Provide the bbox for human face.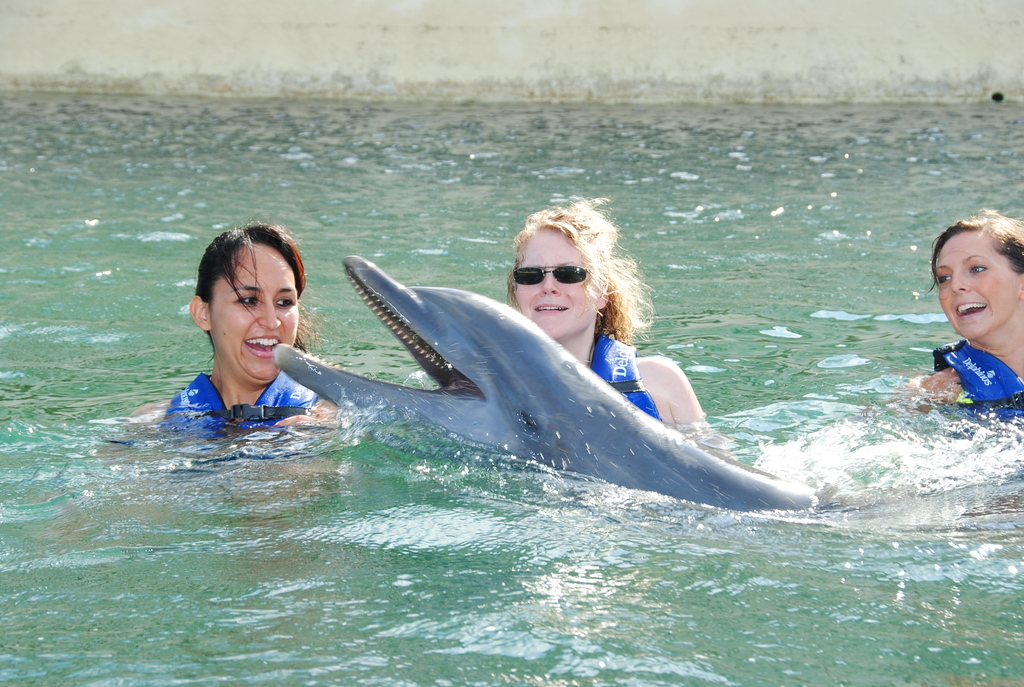
region(209, 237, 297, 391).
